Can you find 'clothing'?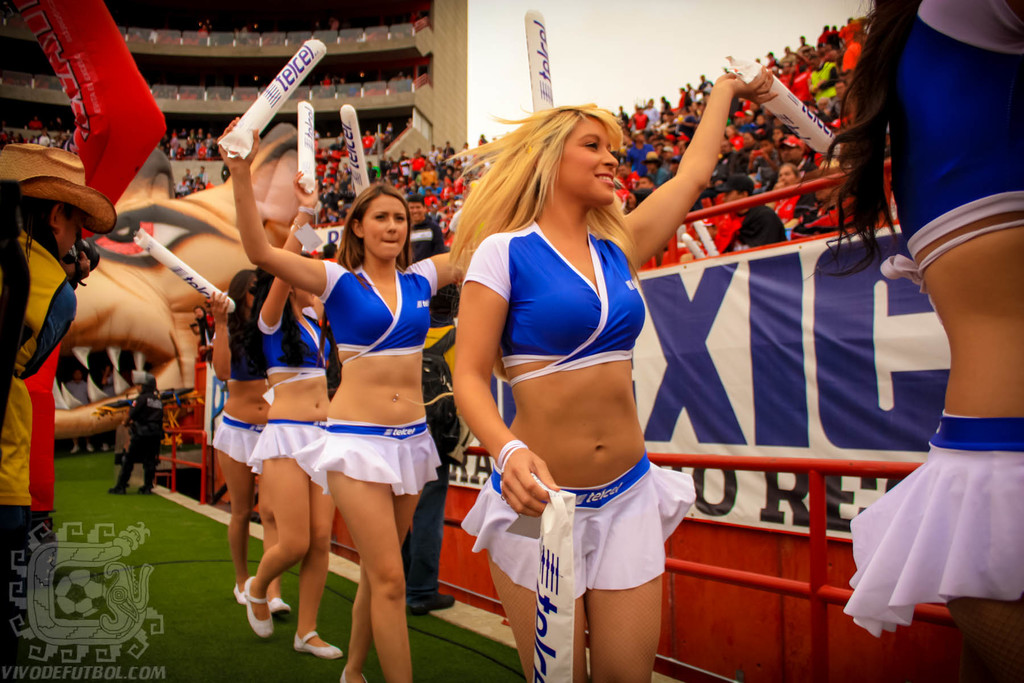
Yes, bounding box: (0,227,79,682).
